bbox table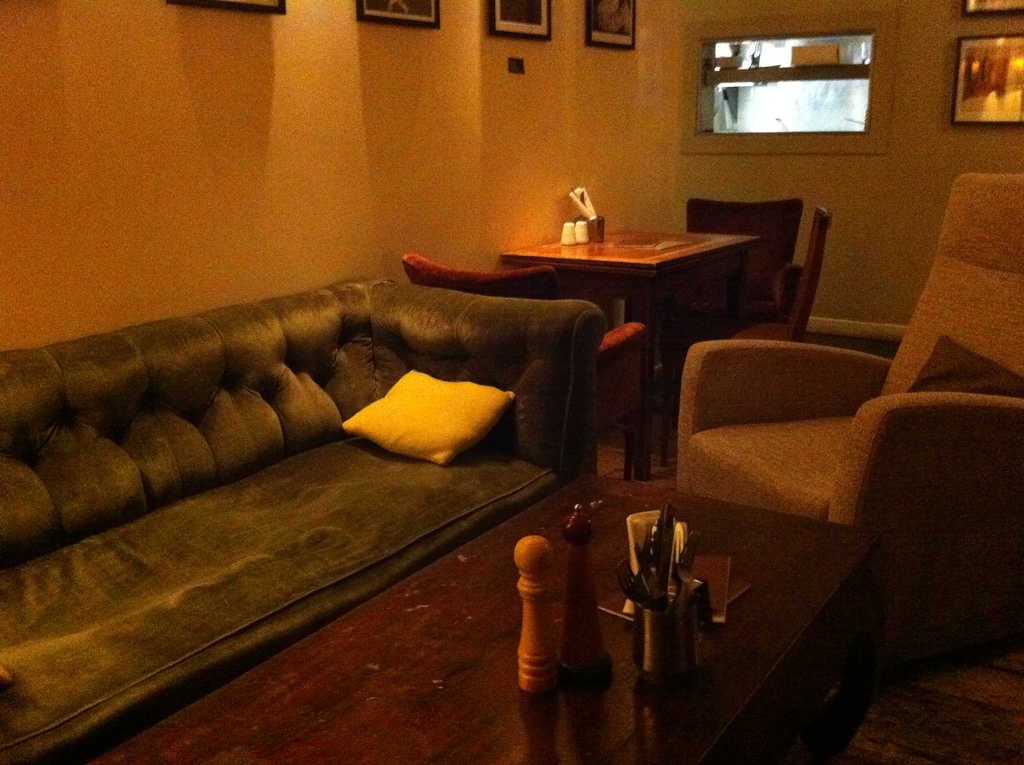
bbox(505, 213, 776, 391)
